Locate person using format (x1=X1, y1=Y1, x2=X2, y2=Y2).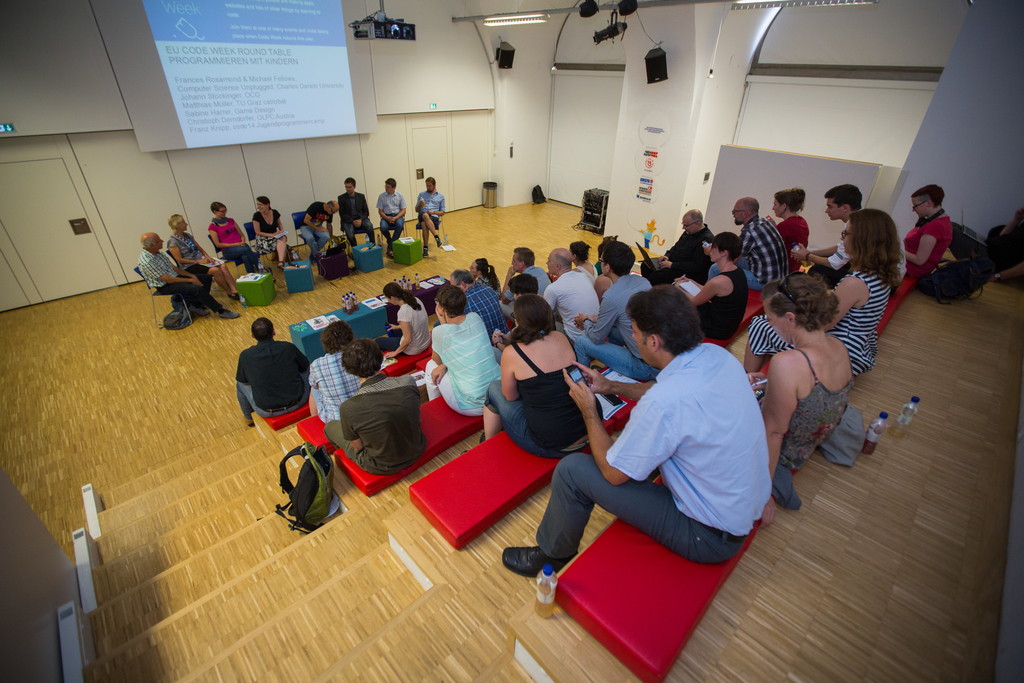
(x1=243, y1=195, x2=298, y2=270).
